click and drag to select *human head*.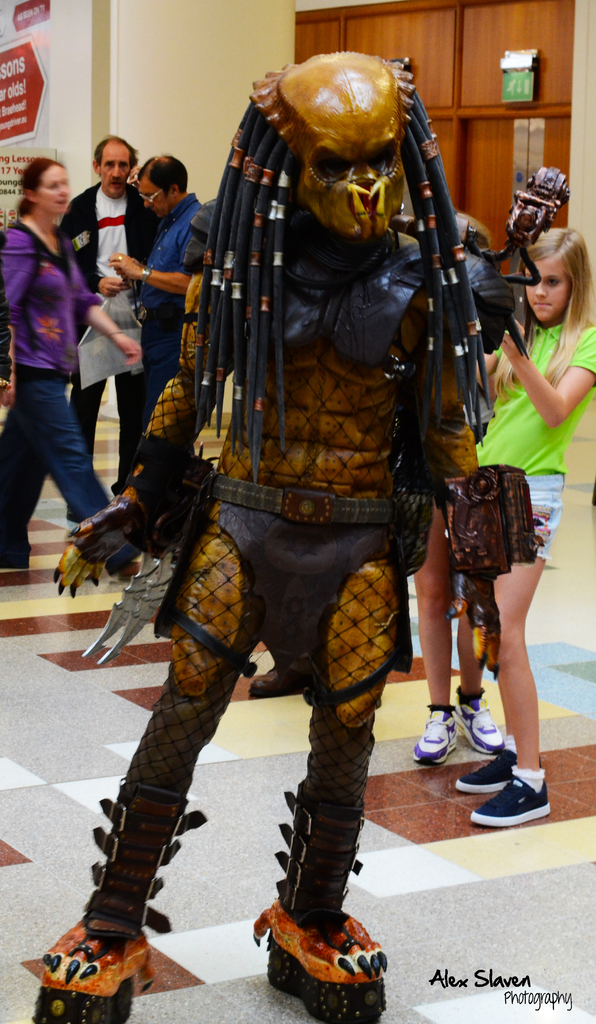
Selection: select_region(254, 46, 420, 244).
